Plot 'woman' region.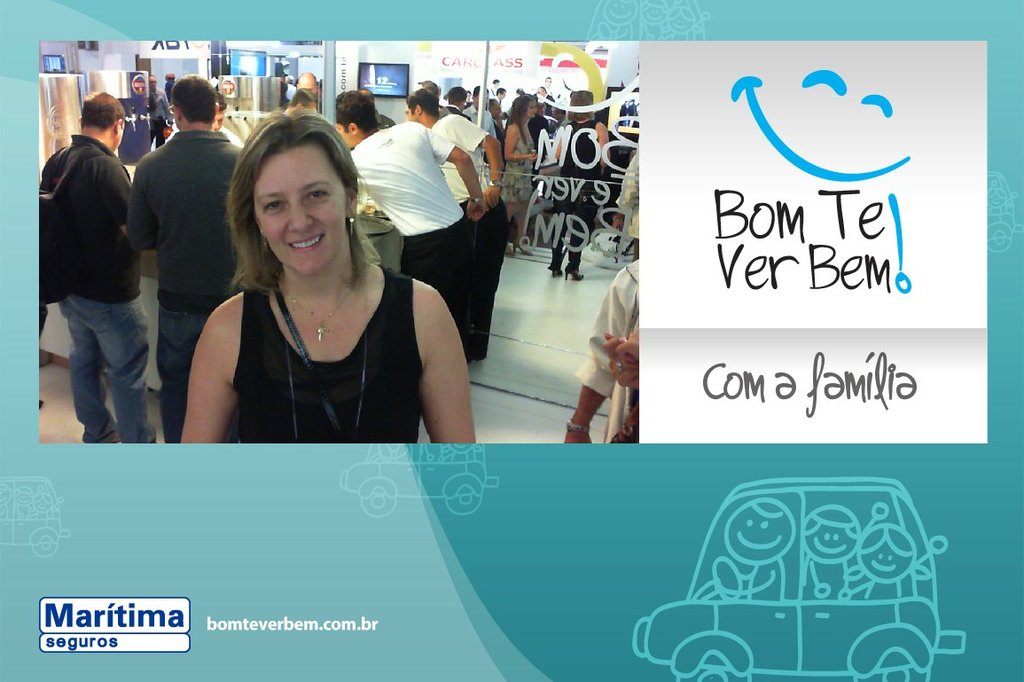
Plotted at box(491, 88, 536, 263).
